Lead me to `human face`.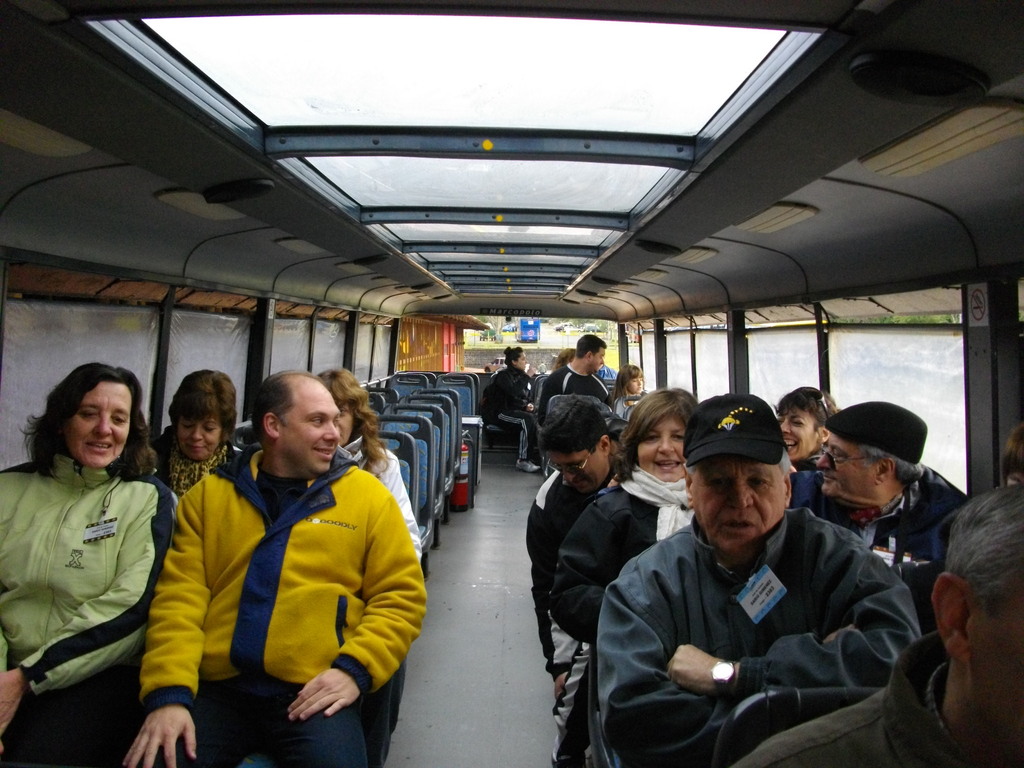
Lead to 332, 404, 350, 447.
